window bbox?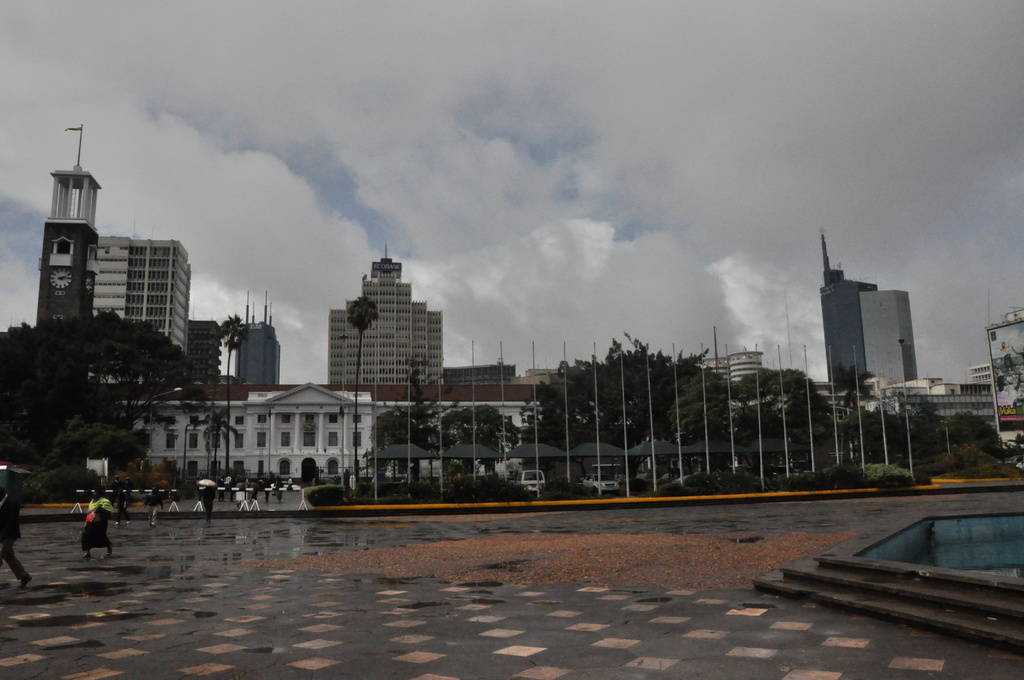
BBox(329, 431, 339, 446)
